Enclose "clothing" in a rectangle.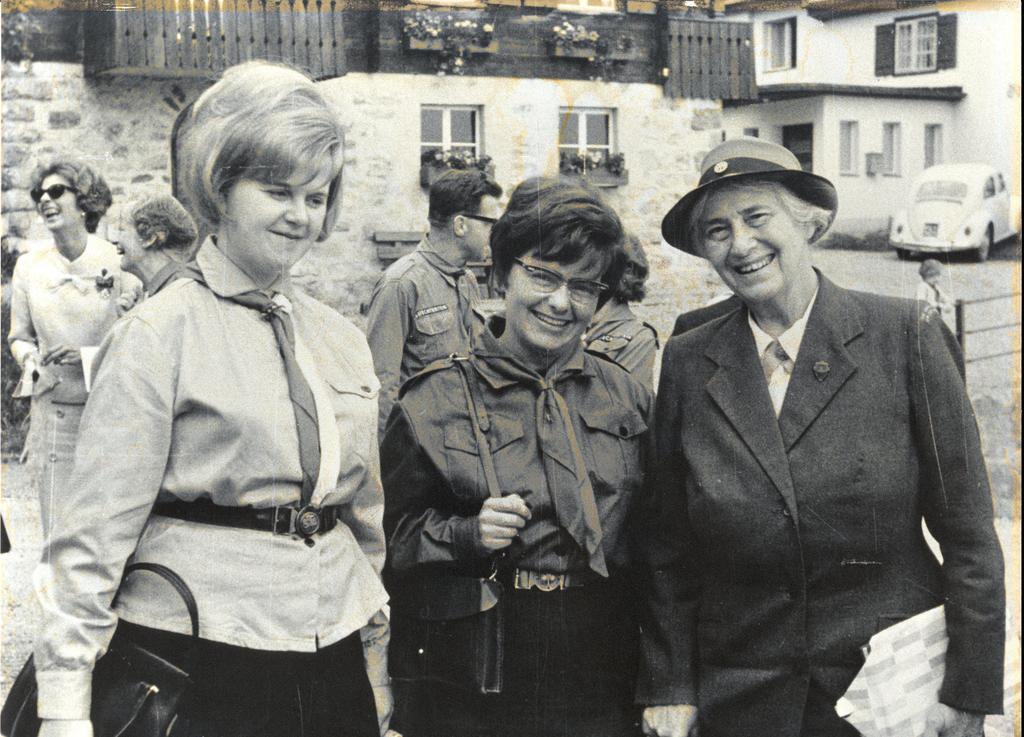
(left=383, top=316, right=665, bottom=736).
